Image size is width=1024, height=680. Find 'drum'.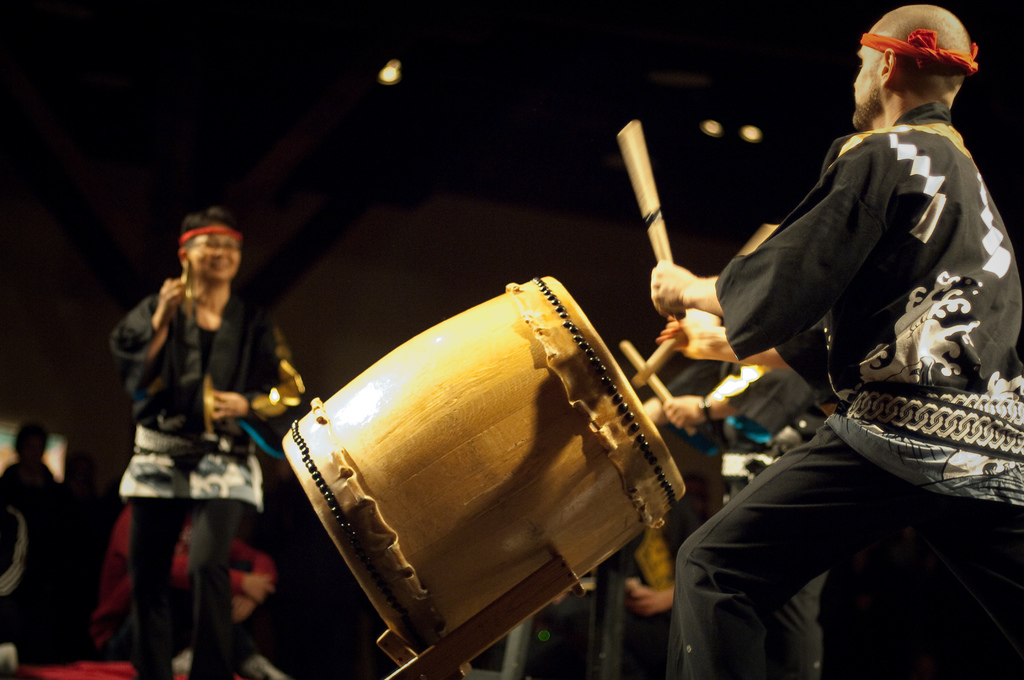
[275, 277, 684, 679].
